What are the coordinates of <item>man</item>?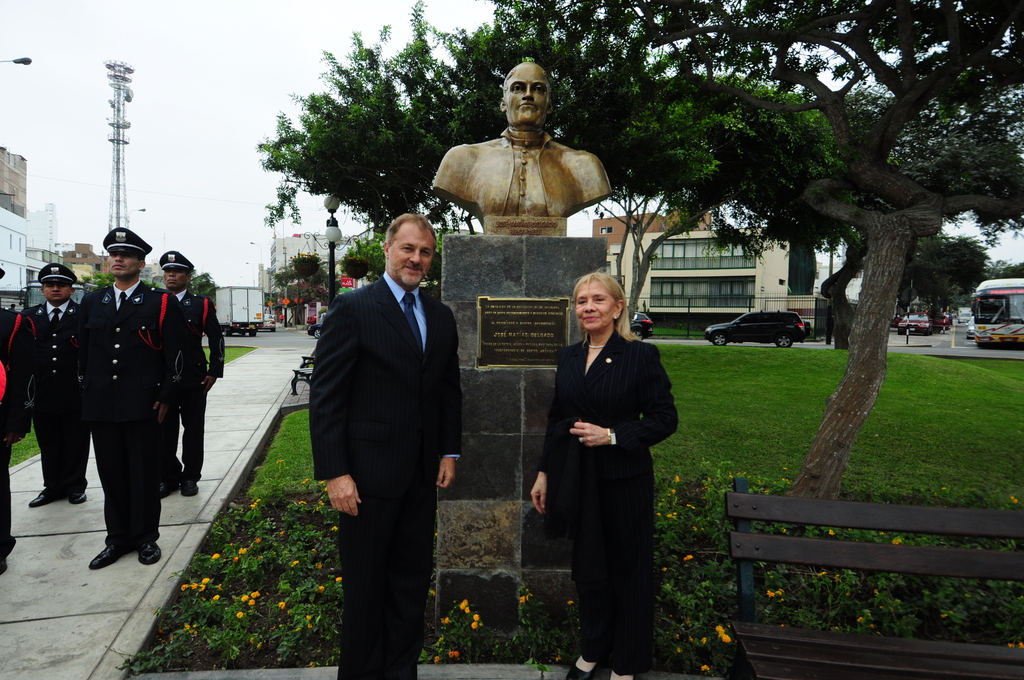
rect(298, 193, 478, 656).
